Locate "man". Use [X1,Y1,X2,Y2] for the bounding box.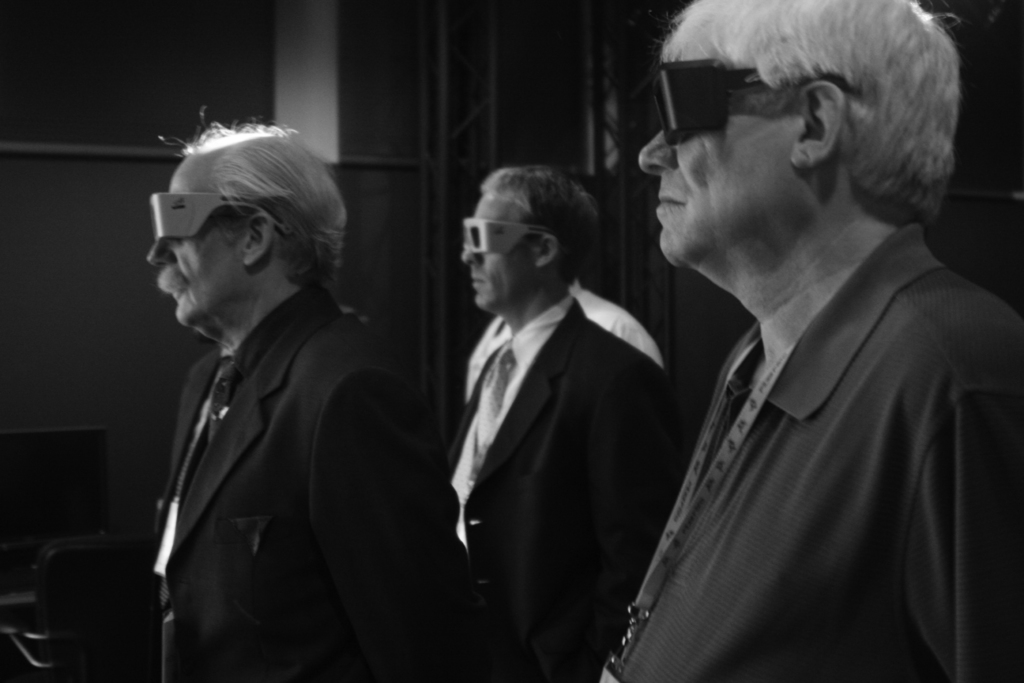
[136,115,498,682].
